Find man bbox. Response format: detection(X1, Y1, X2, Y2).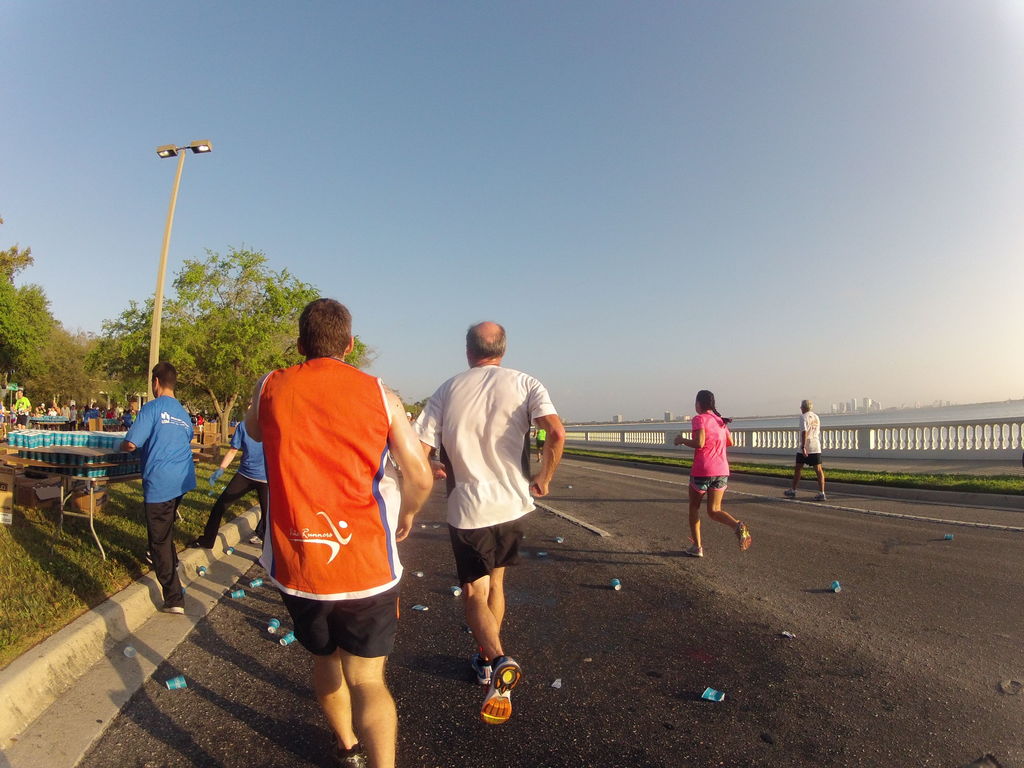
detection(10, 387, 35, 430).
